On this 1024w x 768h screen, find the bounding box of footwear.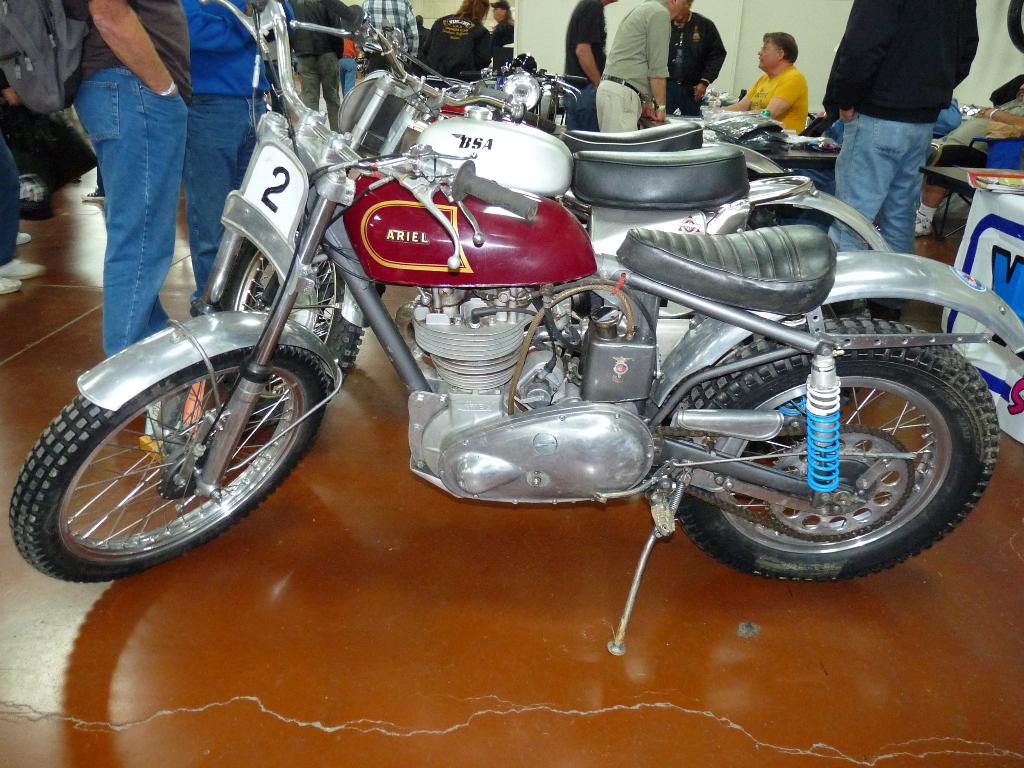
Bounding box: (0,255,41,281).
